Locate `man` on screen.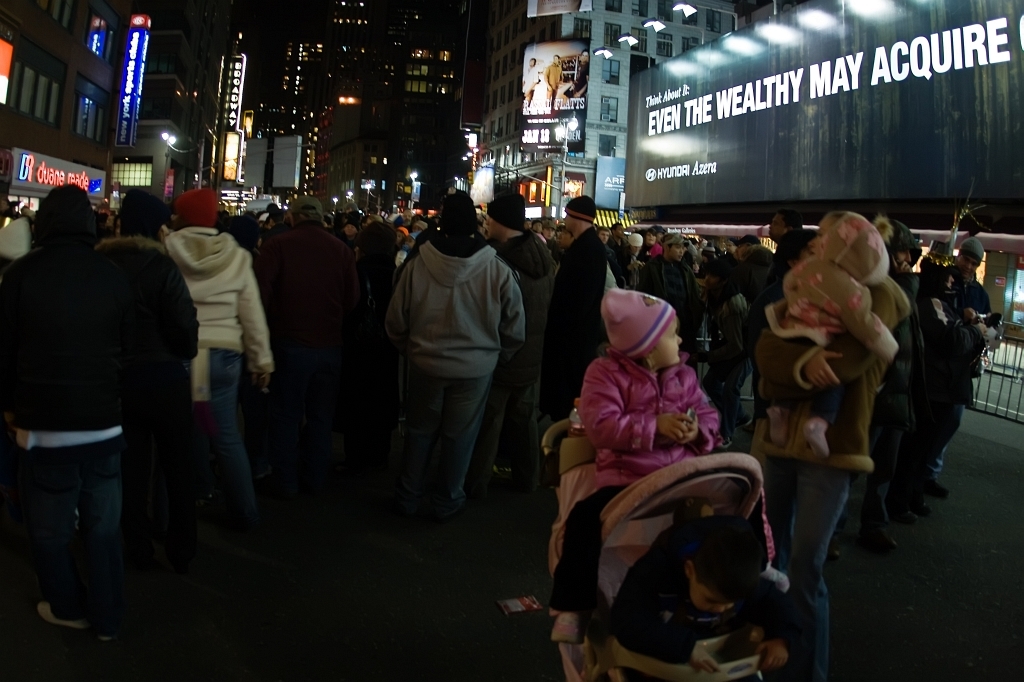
On screen at pyautogui.locateOnScreen(372, 190, 531, 515).
